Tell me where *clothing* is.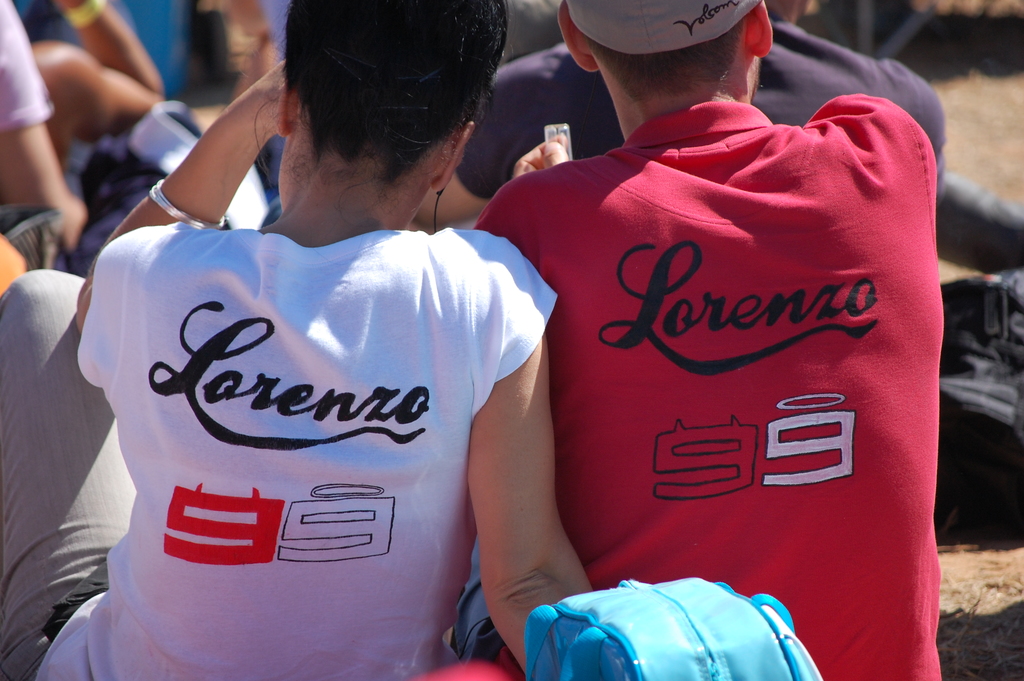
*clothing* is at [456, 16, 950, 204].
